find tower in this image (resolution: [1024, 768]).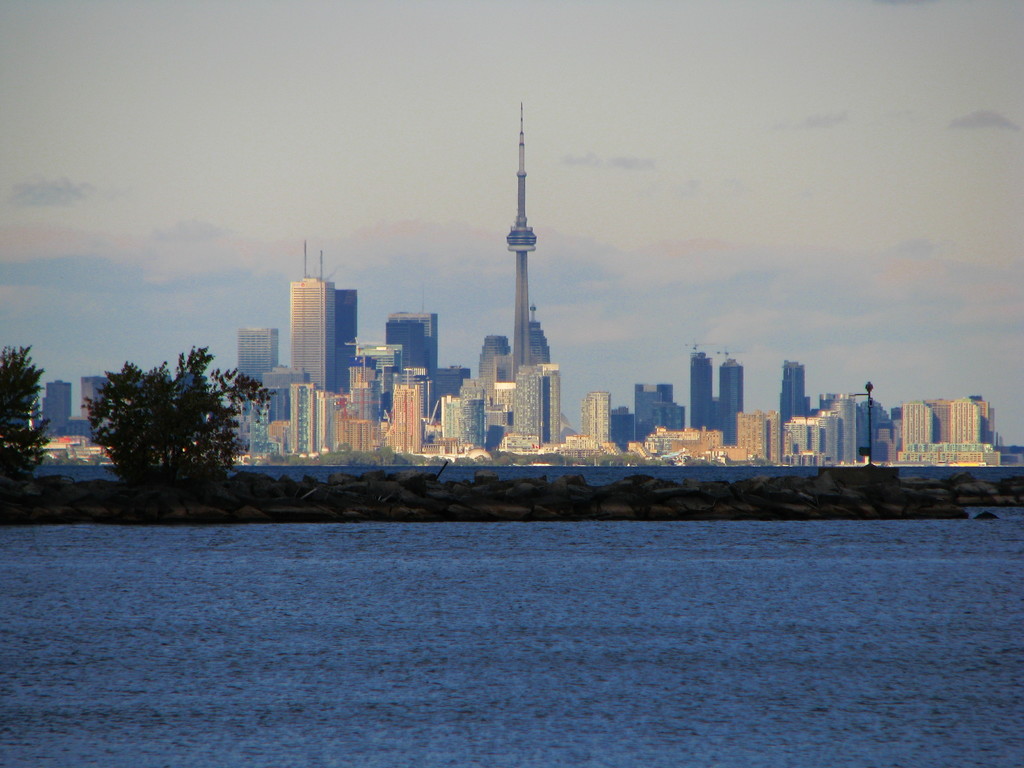
(left=508, top=102, right=537, bottom=384).
